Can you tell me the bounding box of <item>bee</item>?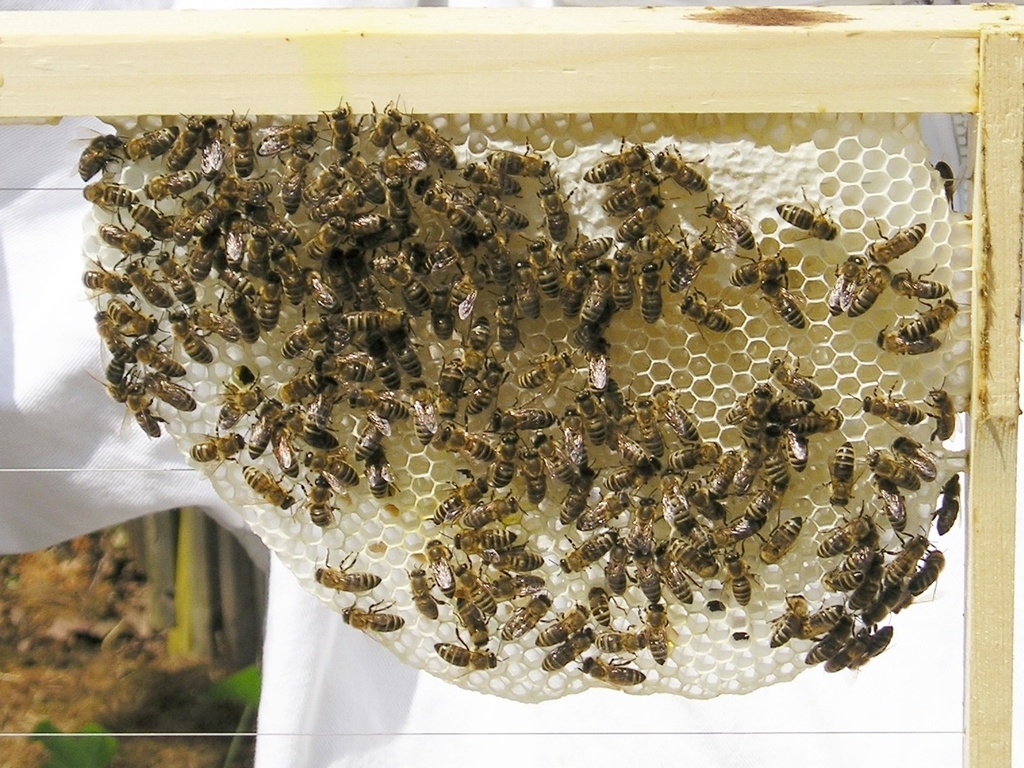
bbox=[877, 480, 910, 533].
